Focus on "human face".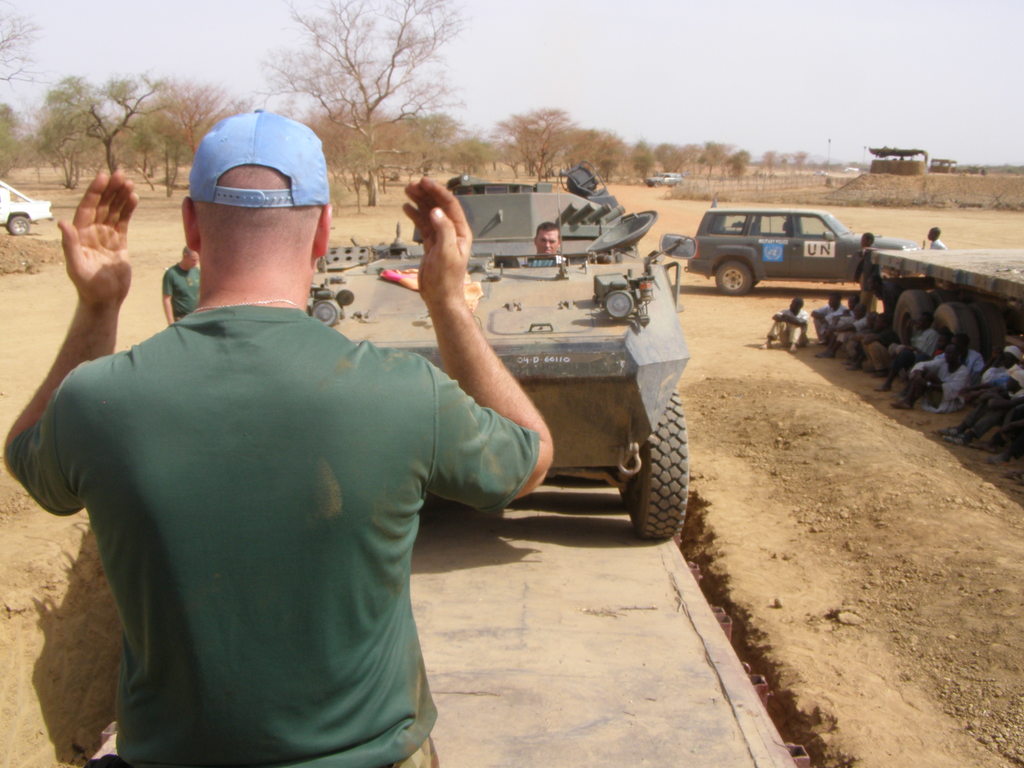
Focused at bbox(537, 231, 559, 259).
